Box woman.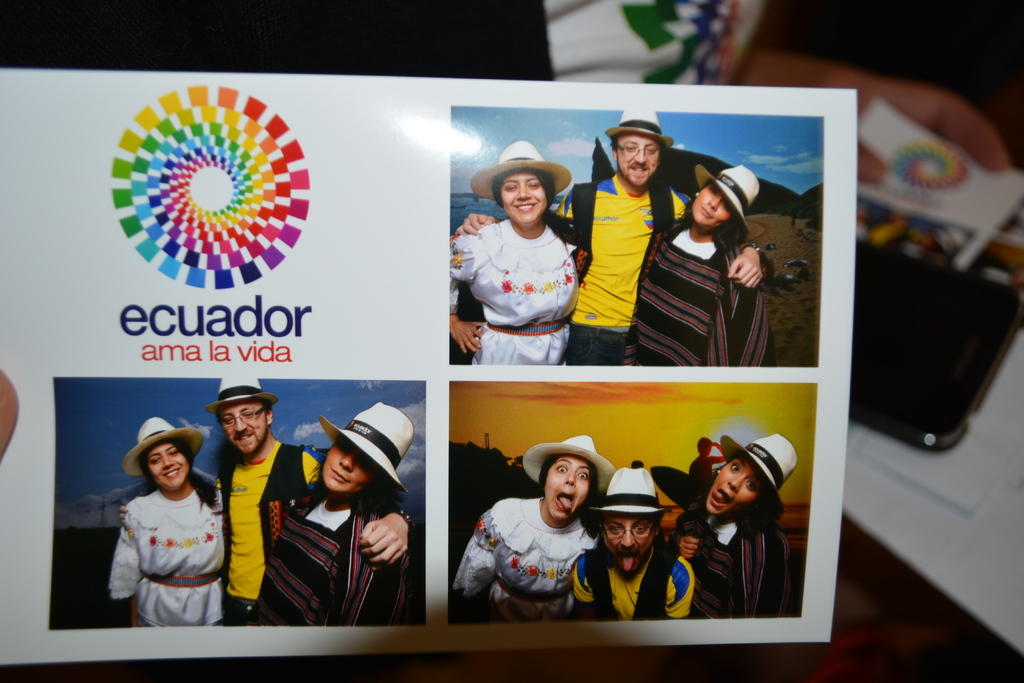
[x1=442, y1=428, x2=613, y2=625].
